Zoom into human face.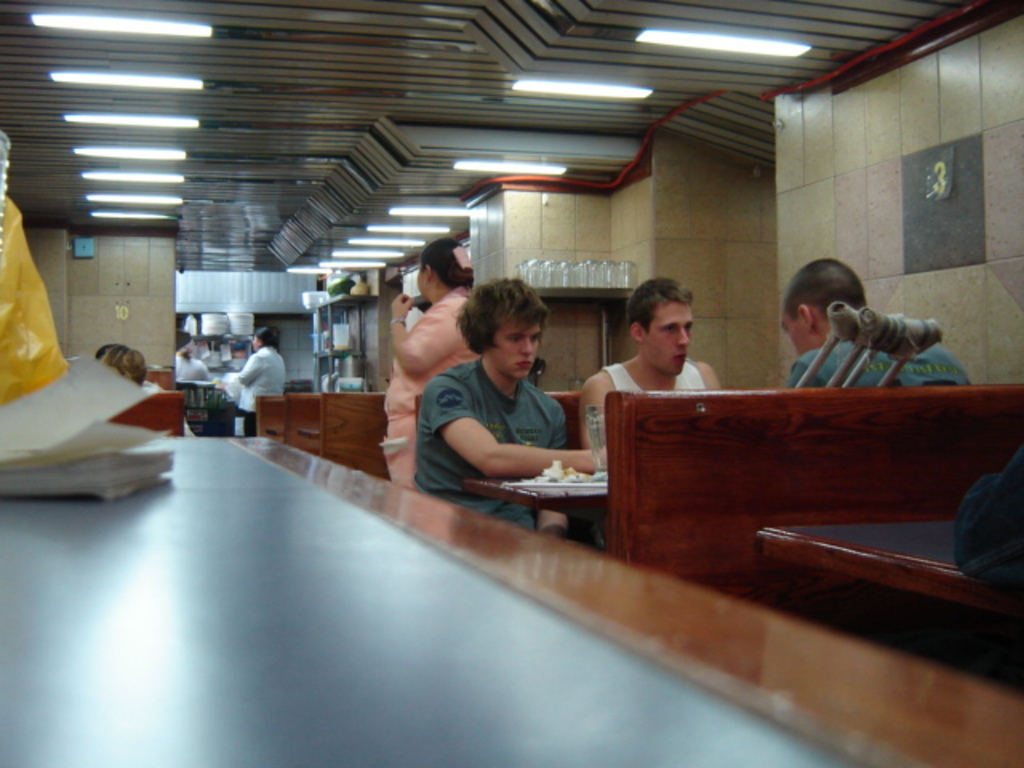
Zoom target: {"x1": 483, "y1": 326, "x2": 544, "y2": 382}.
